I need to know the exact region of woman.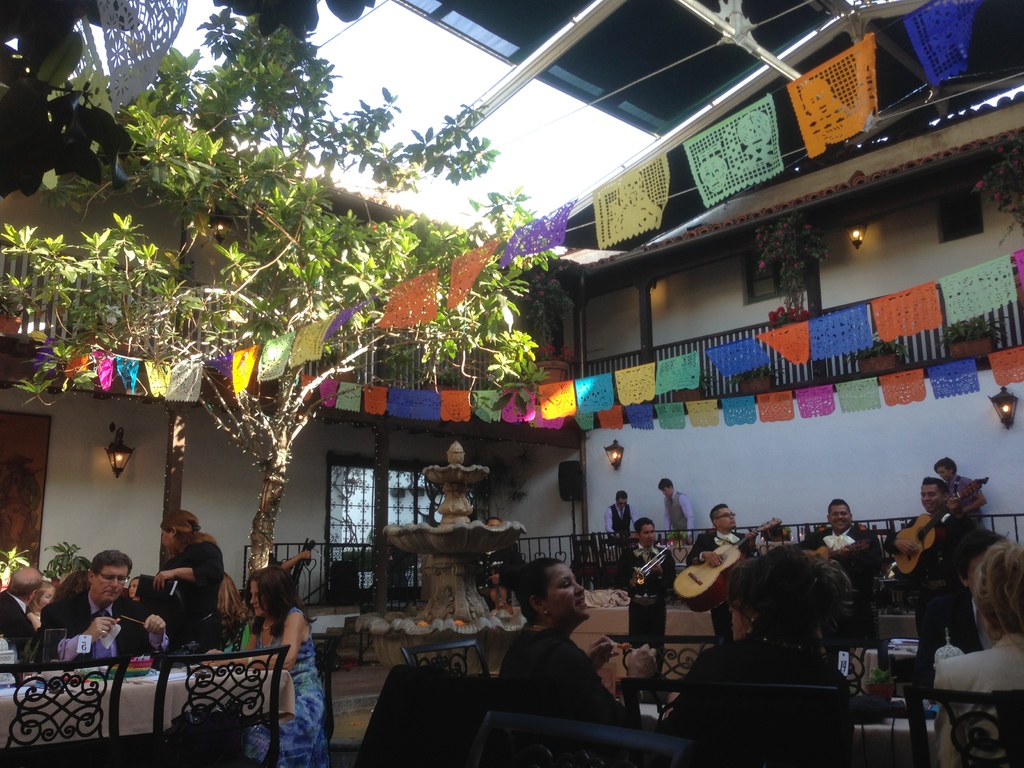
Region: <region>145, 508, 228, 656</region>.
